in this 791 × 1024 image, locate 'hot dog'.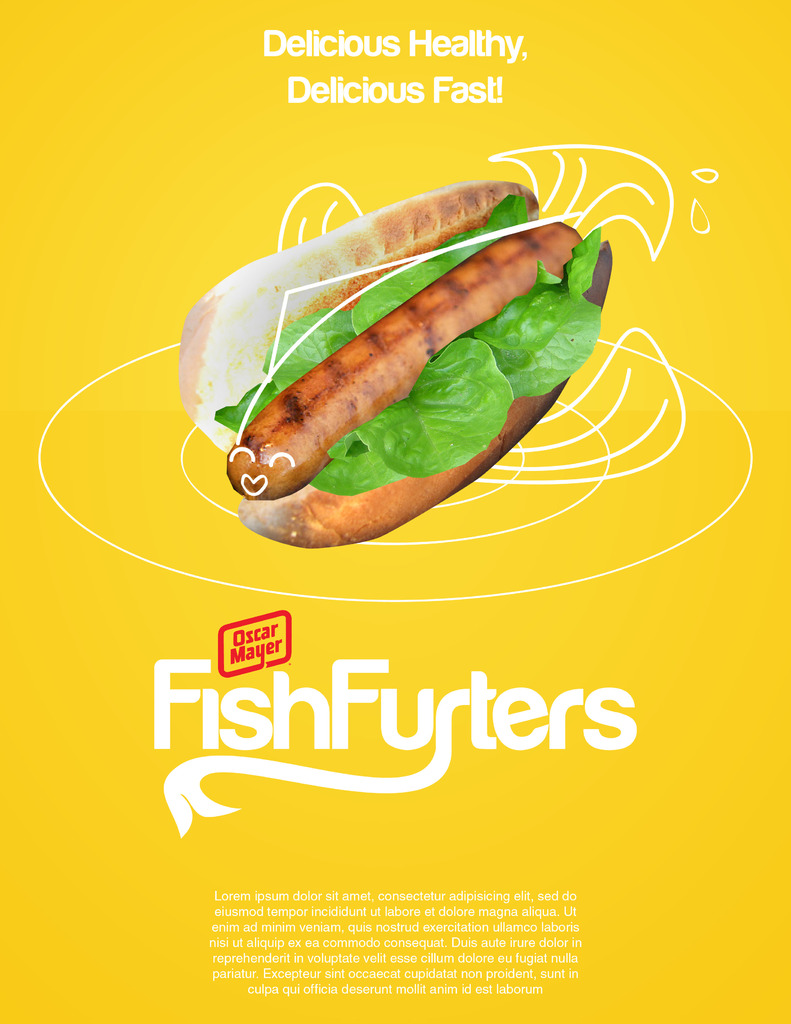
Bounding box: x1=196, y1=154, x2=625, y2=551.
